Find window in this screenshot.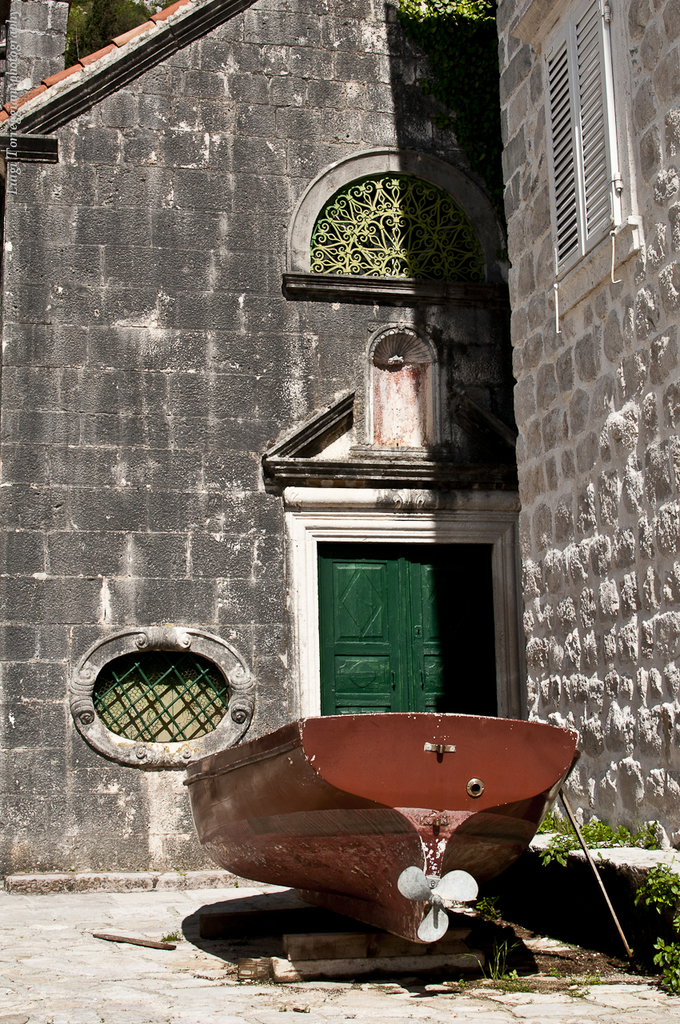
The bounding box for window is 541:0:617:280.
